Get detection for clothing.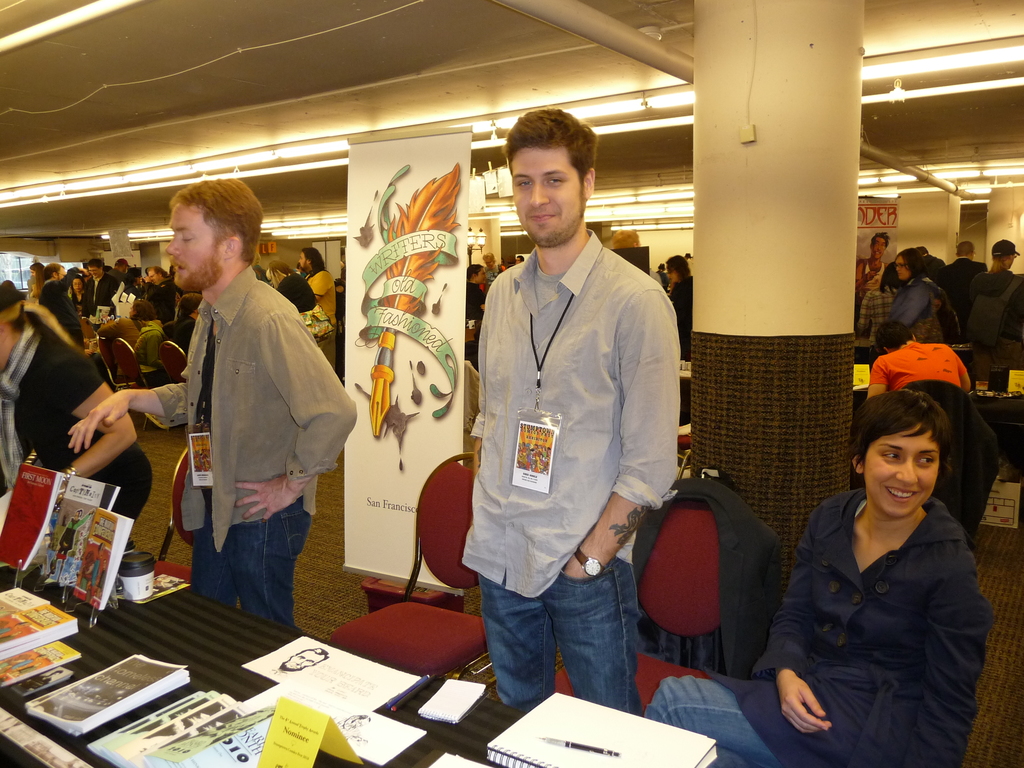
Detection: 941,253,977,332.
